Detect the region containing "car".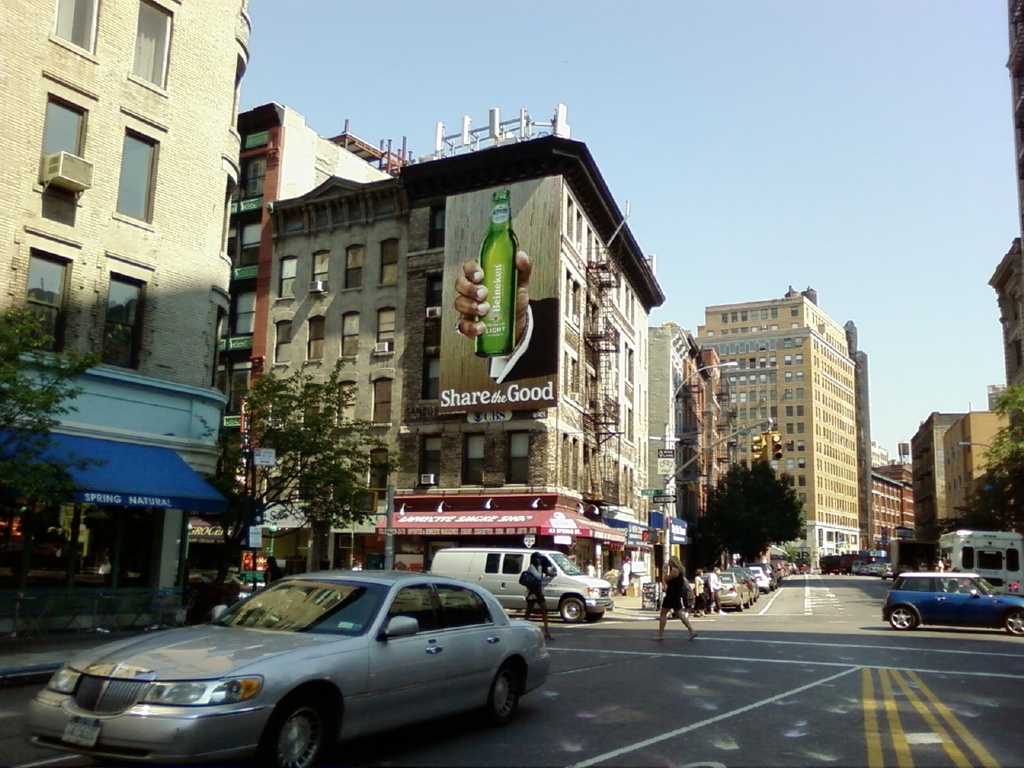
{"left": 186, "top": 568, "right": 264, "bottom": 600}.
